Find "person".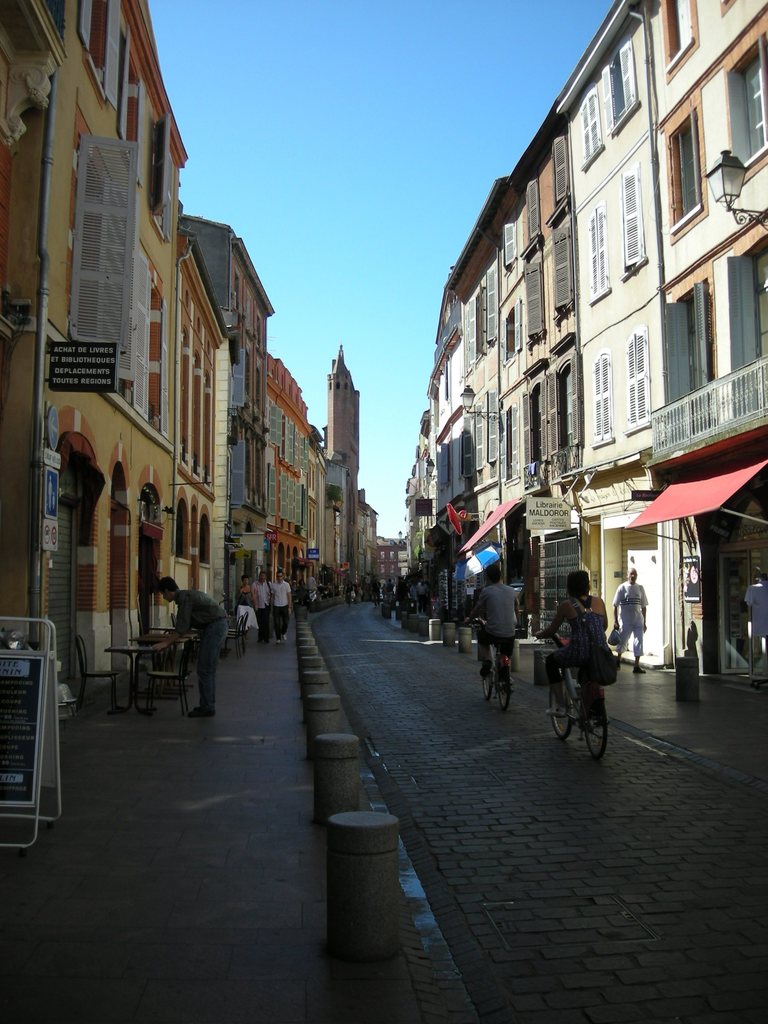
[375, 578, 382, 604].
